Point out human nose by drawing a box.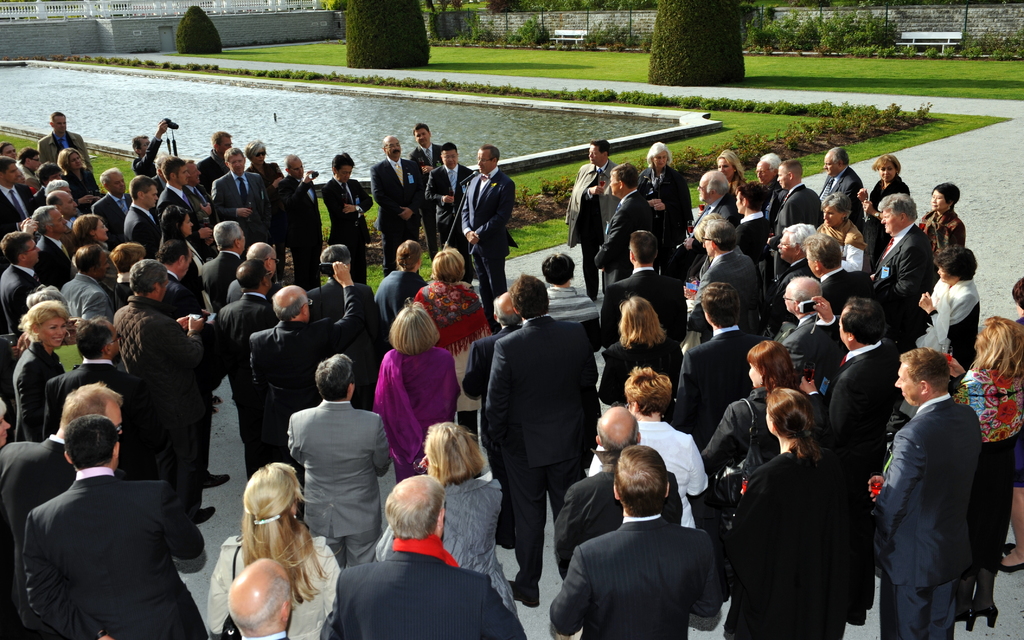
<box>36,246,39,255</box>.
